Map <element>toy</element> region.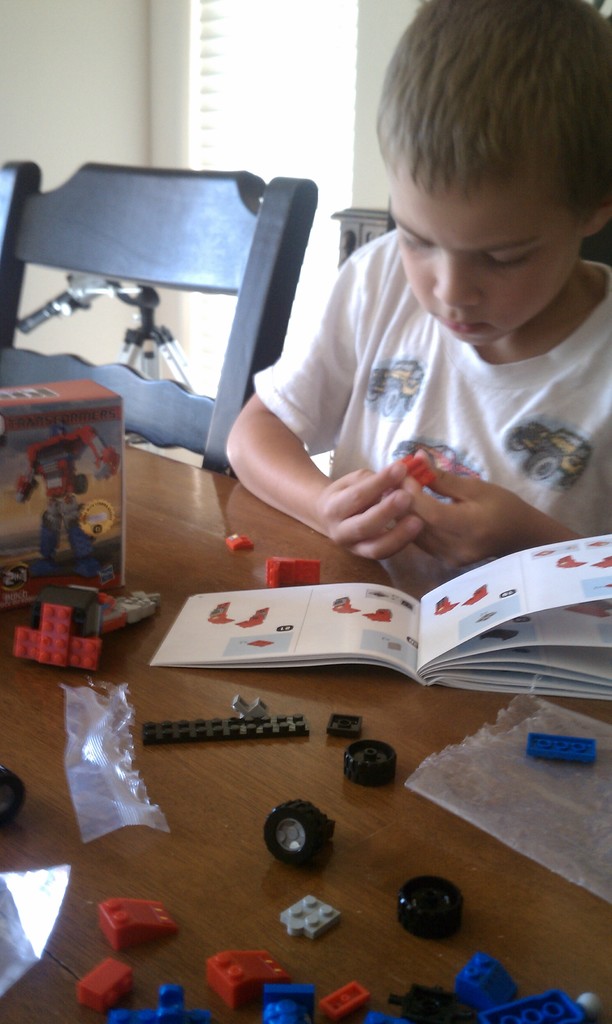
Mapped to 223:533:251:554.
